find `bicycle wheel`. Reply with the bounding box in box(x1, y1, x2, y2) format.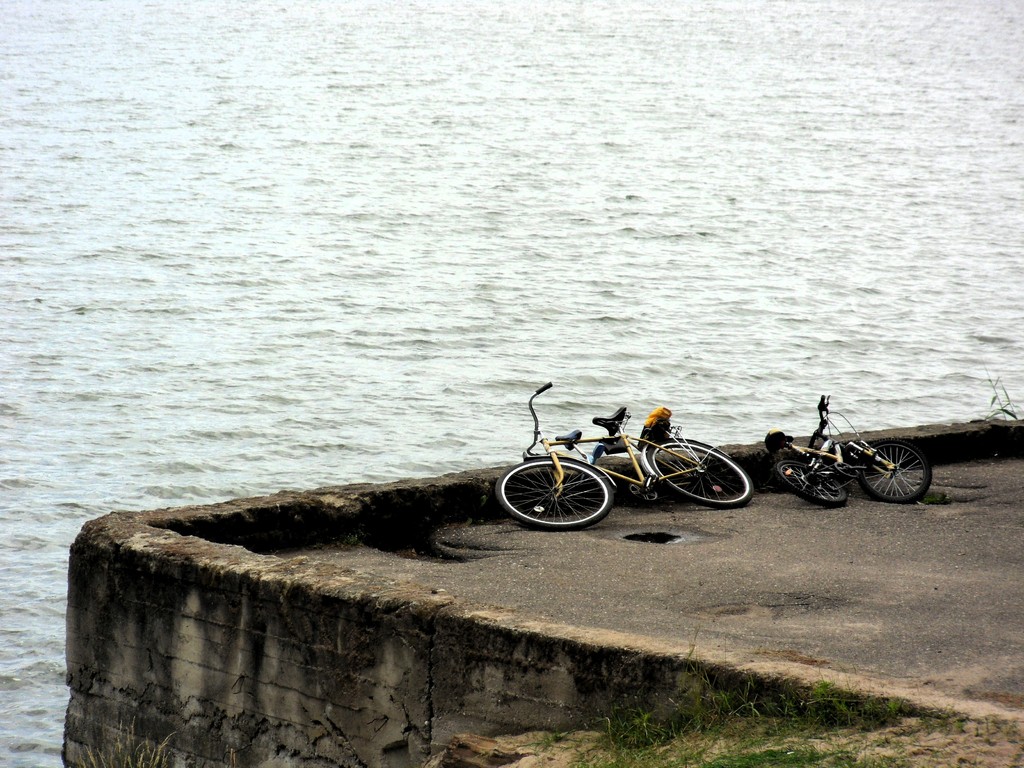
box(854, 433, 941, 503).
